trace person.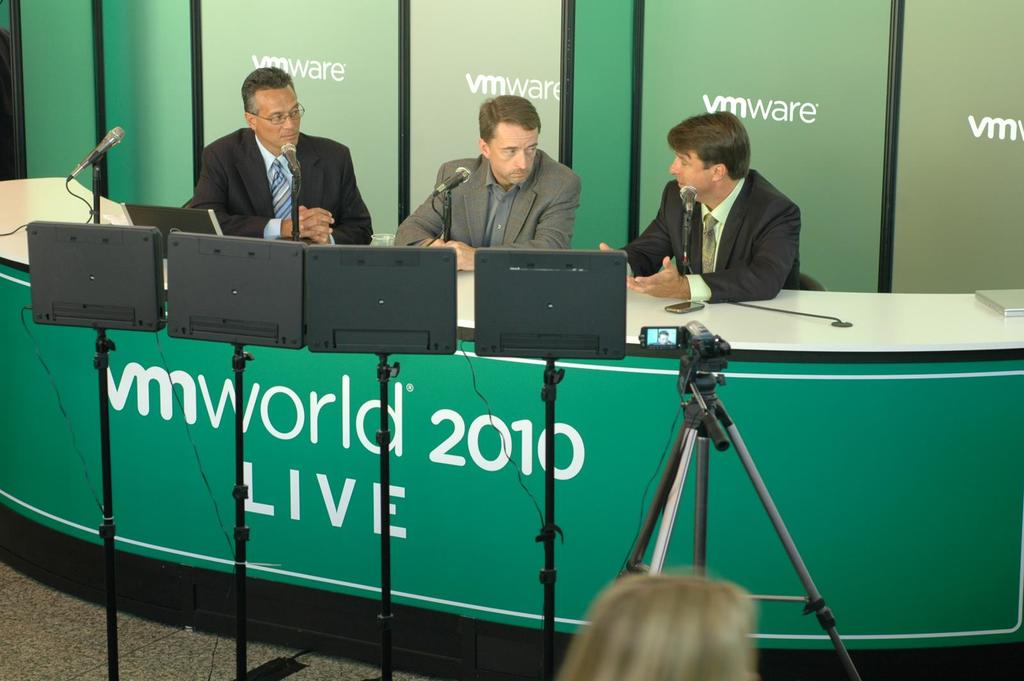
Traced to bbox=(383, 89, 588, 270).
